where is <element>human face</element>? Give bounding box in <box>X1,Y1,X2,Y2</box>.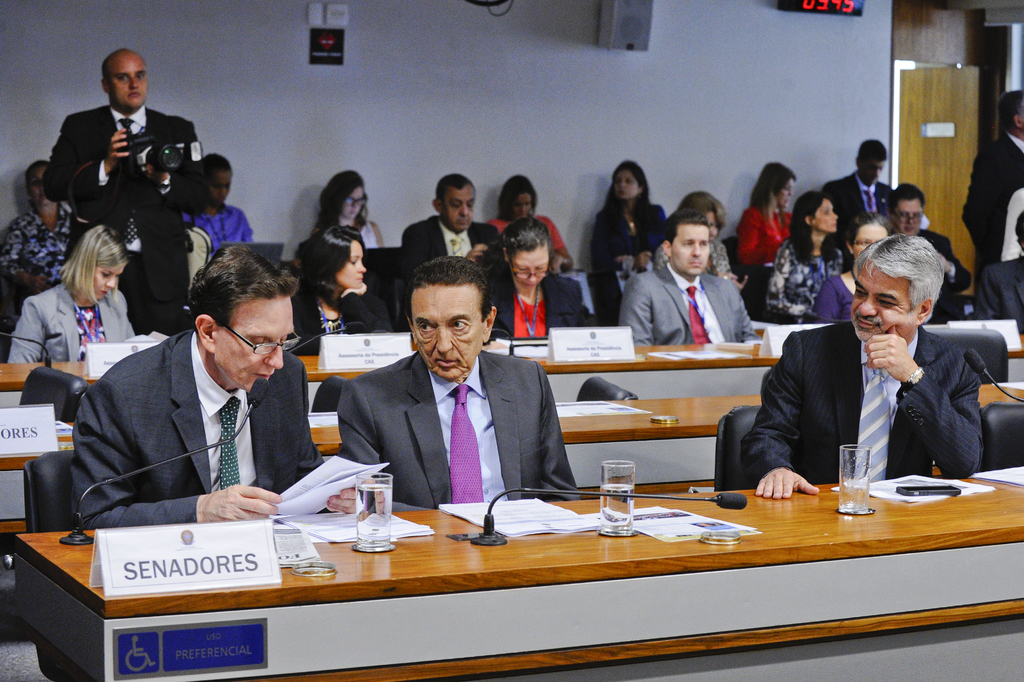
<box>216,296,294,394</box>.
